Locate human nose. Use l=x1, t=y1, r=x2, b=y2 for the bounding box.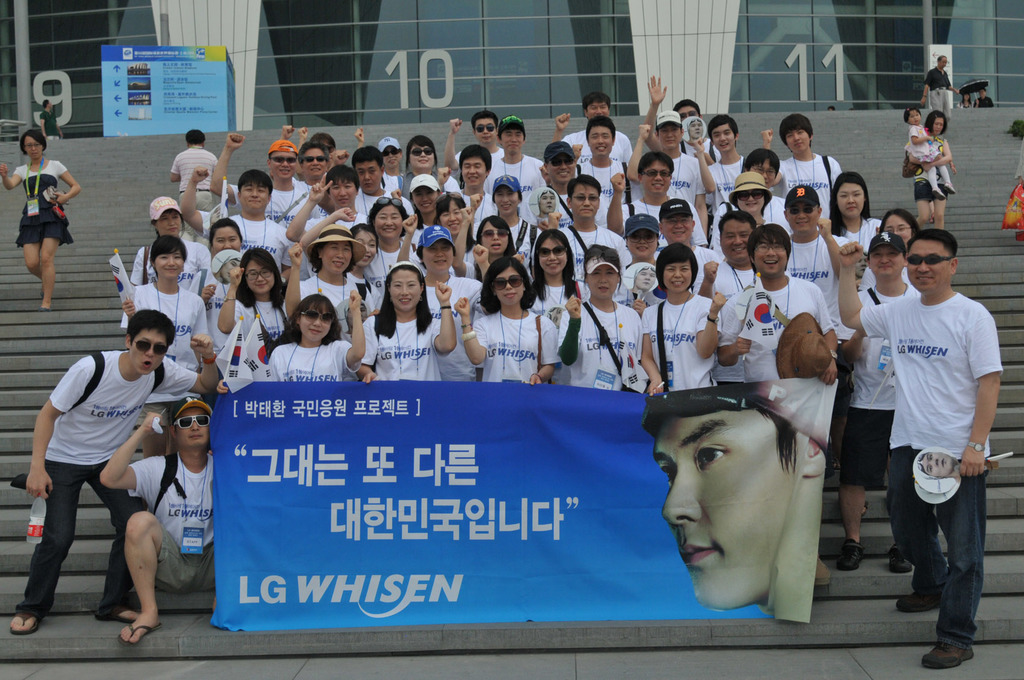
l=493, t=231, r=501, b=242.
